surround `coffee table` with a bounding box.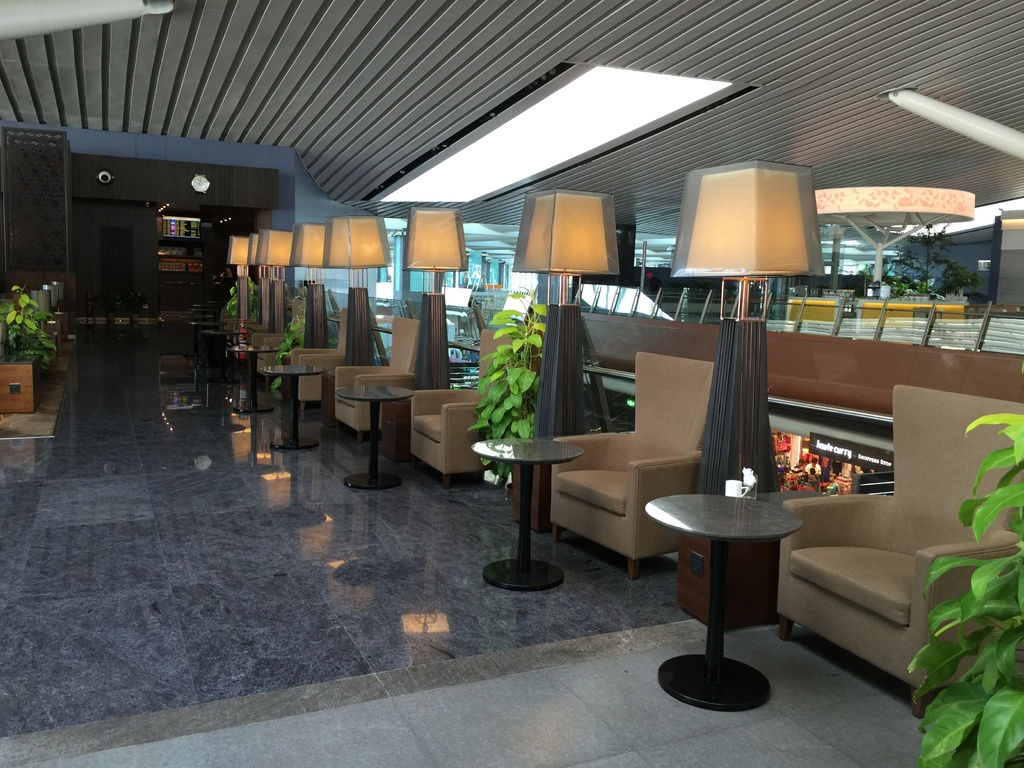
335:387:413:495.
